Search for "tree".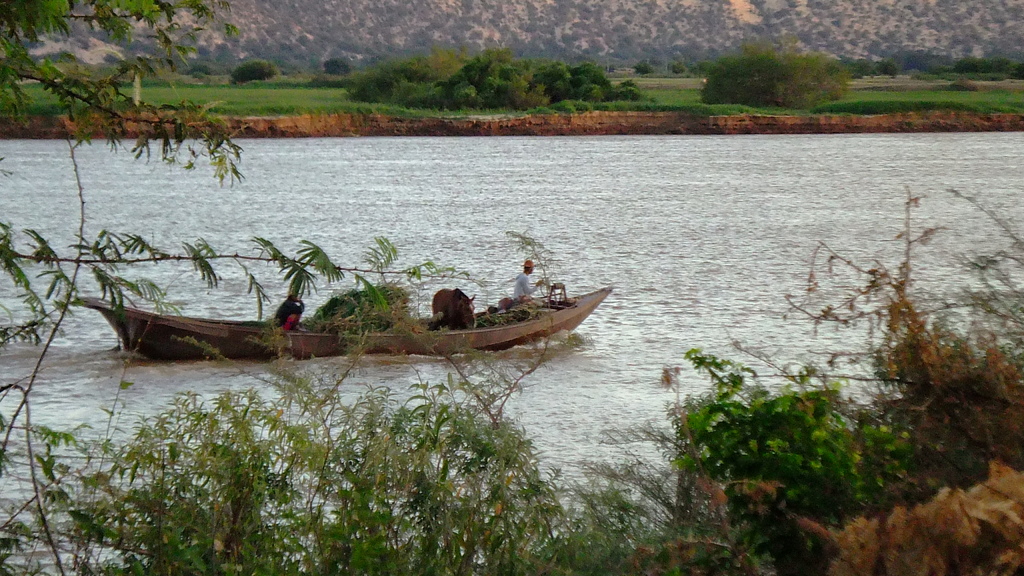
Found at (0, 0, 256, 369).
